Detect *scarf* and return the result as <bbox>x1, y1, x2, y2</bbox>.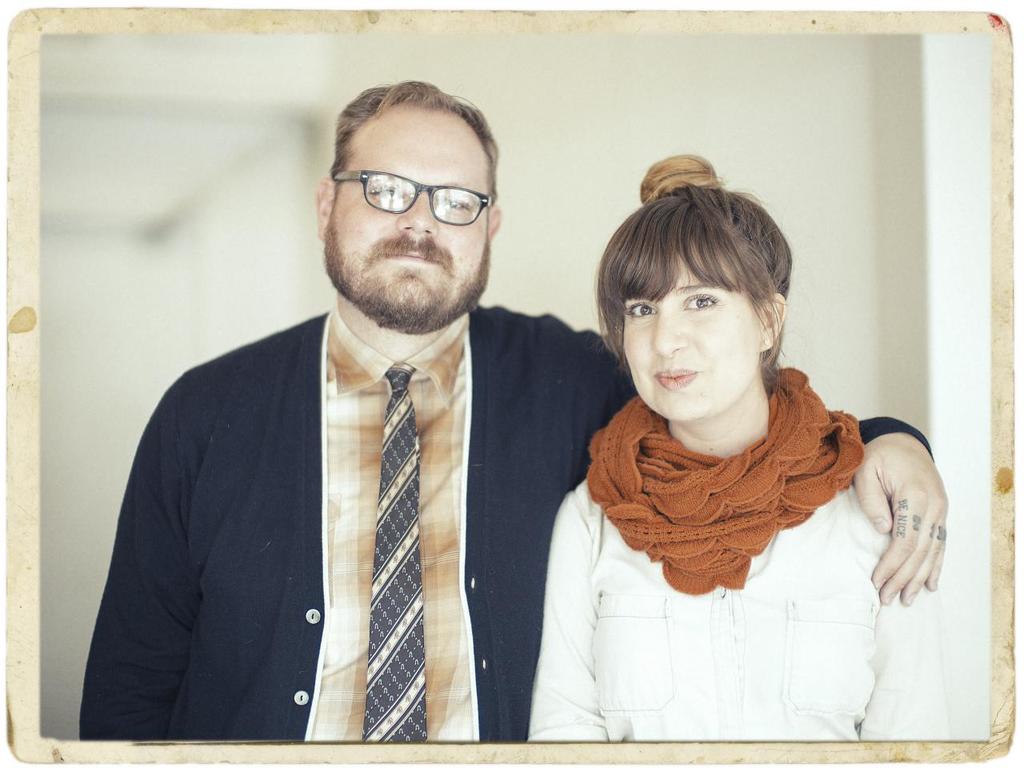
<bbox>586, 362, 874, 588</bbox>.
